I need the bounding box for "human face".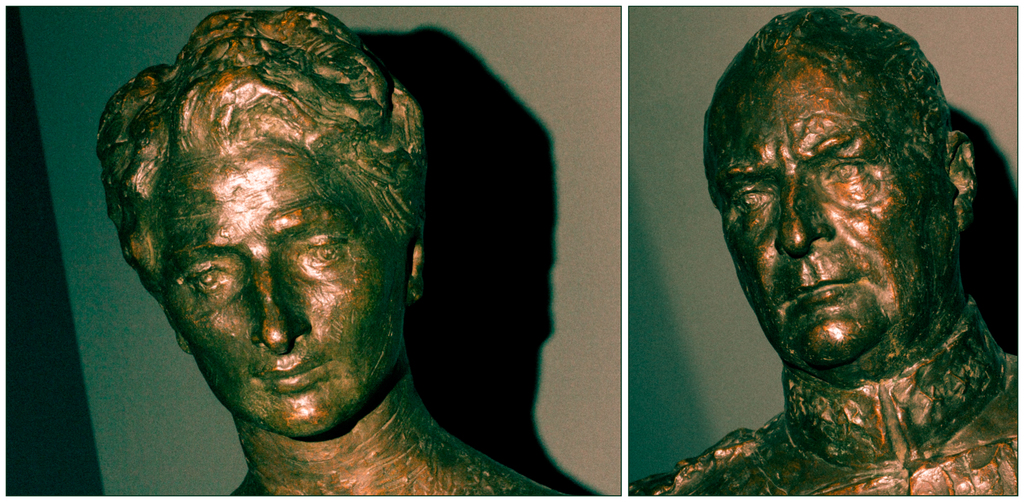
Here it is: rect(722, 61, 961, 373).
